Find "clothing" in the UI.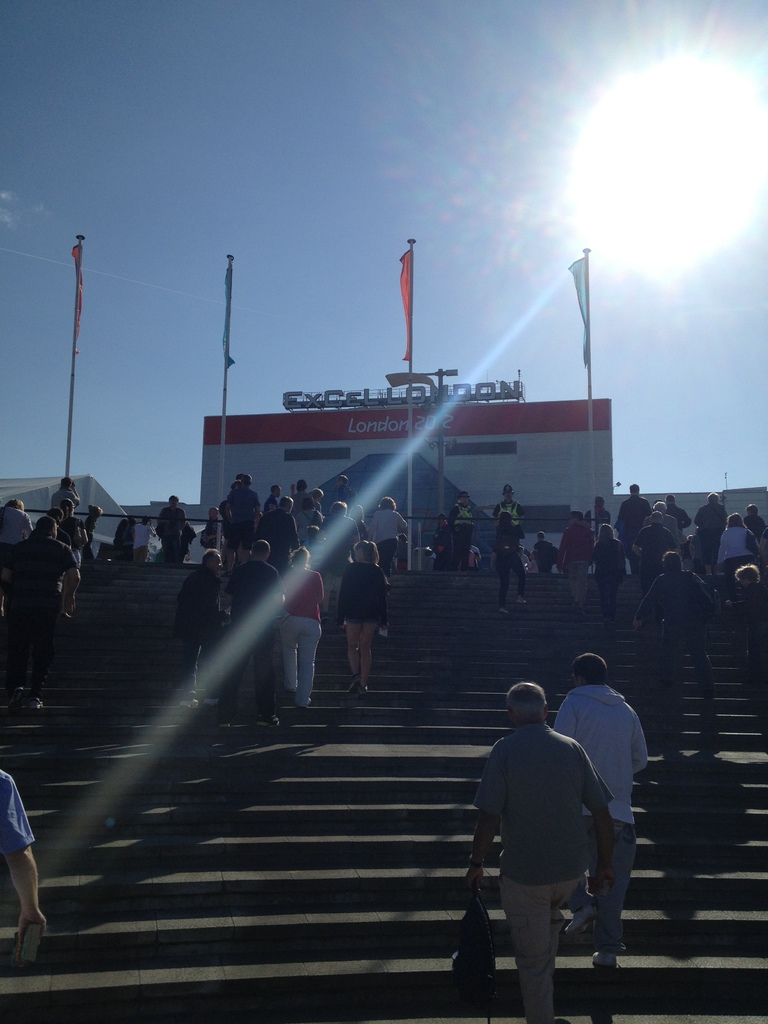
UI element at detection(149, 511, 193, 555).
